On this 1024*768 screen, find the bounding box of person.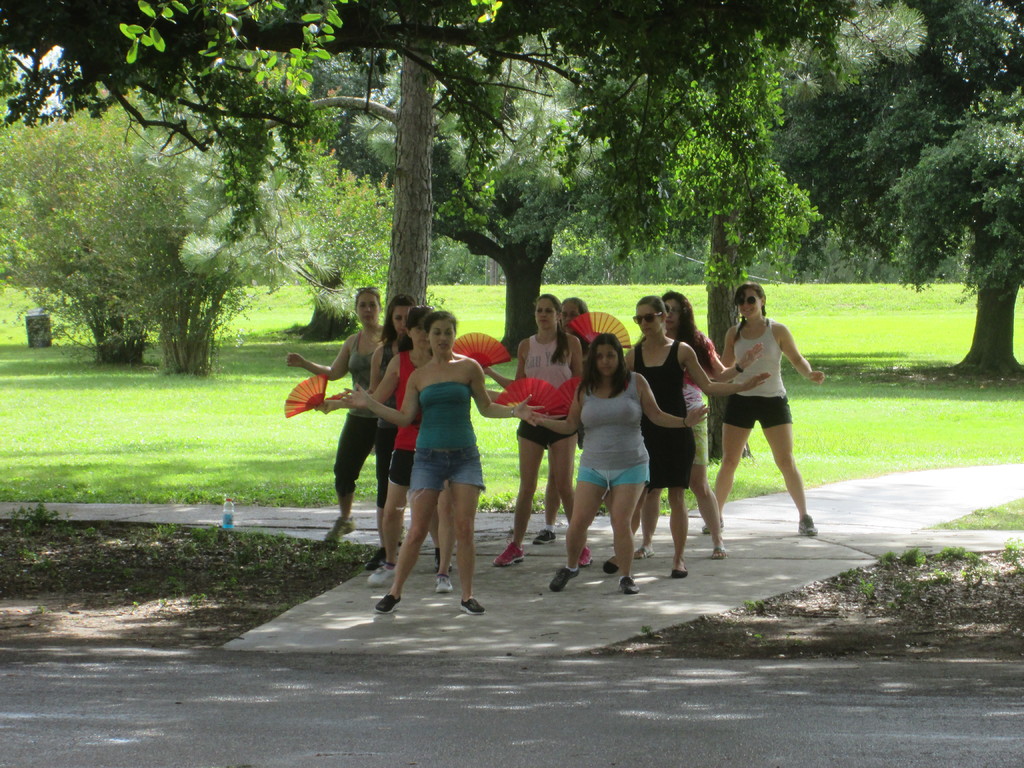
Bounding box: bbox=[476, 289, 582, 566].
